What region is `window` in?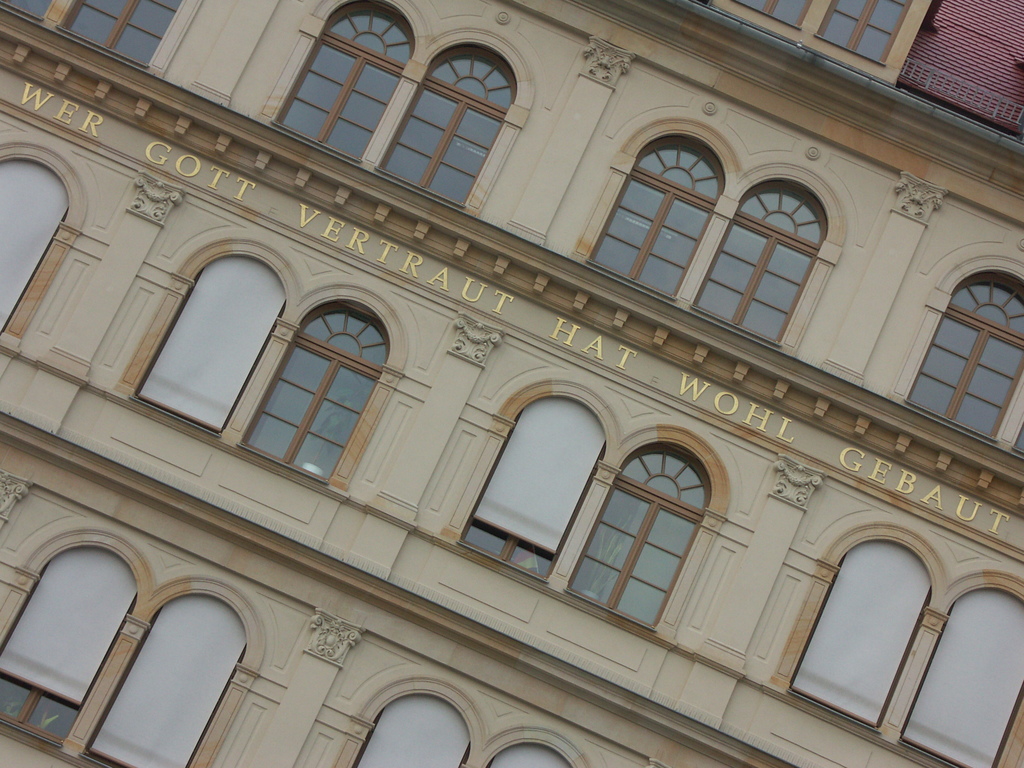
(691,173,830,356).
